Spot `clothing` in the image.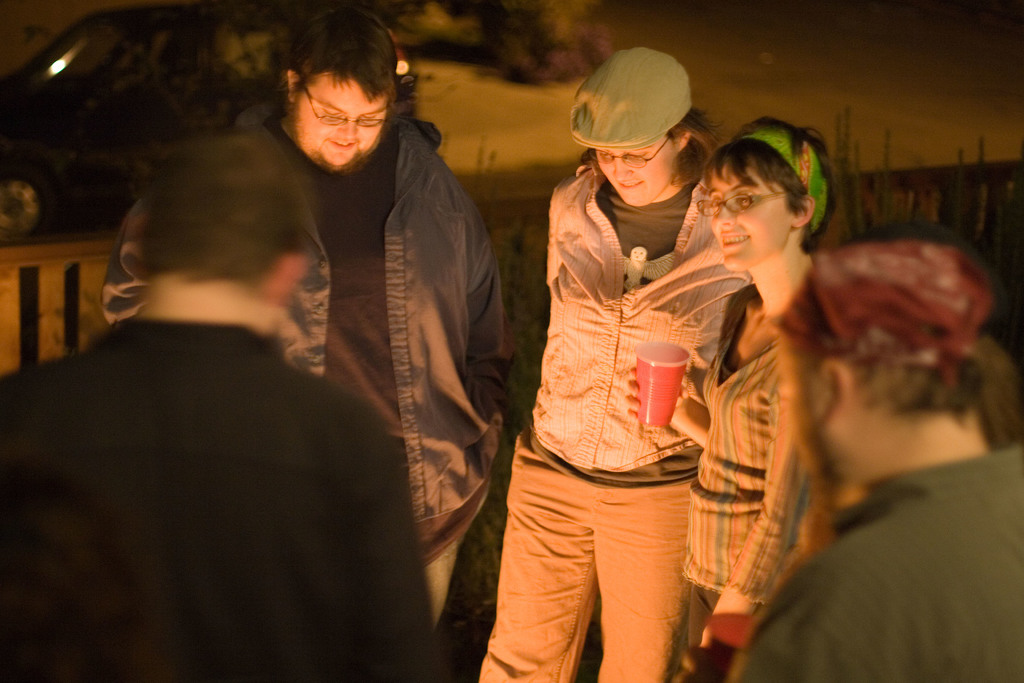
`clothing` found at <box>720,444,1023,682</box>.
